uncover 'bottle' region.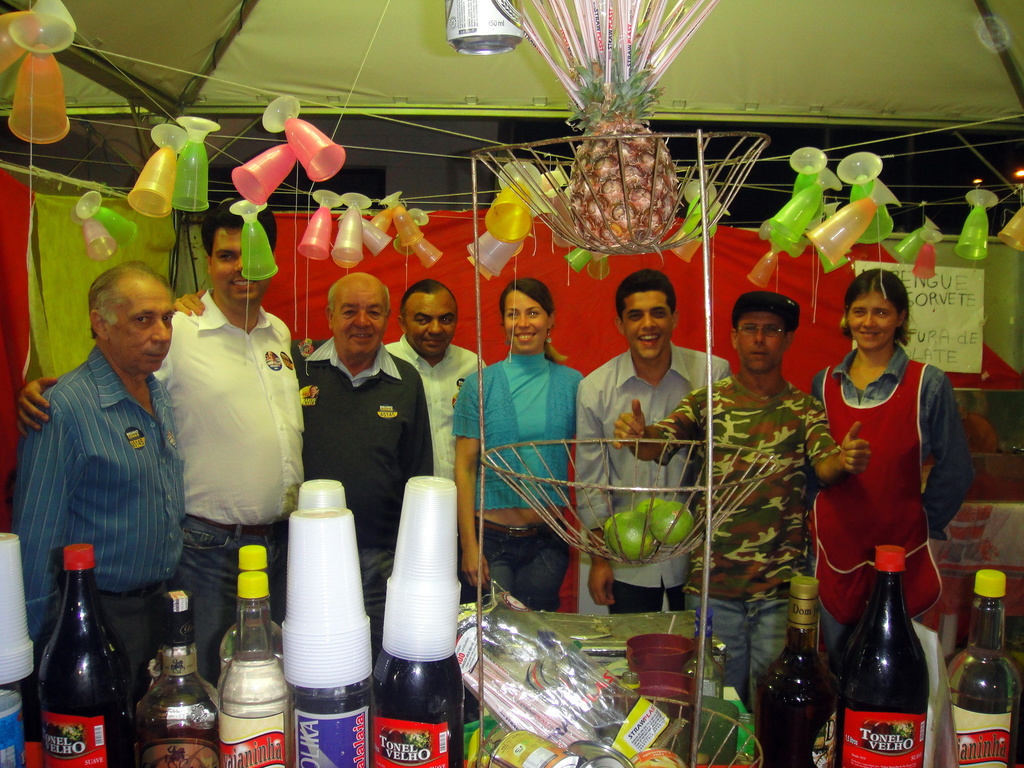
Uncovered: bbox=[292, 674, 376, 767].
